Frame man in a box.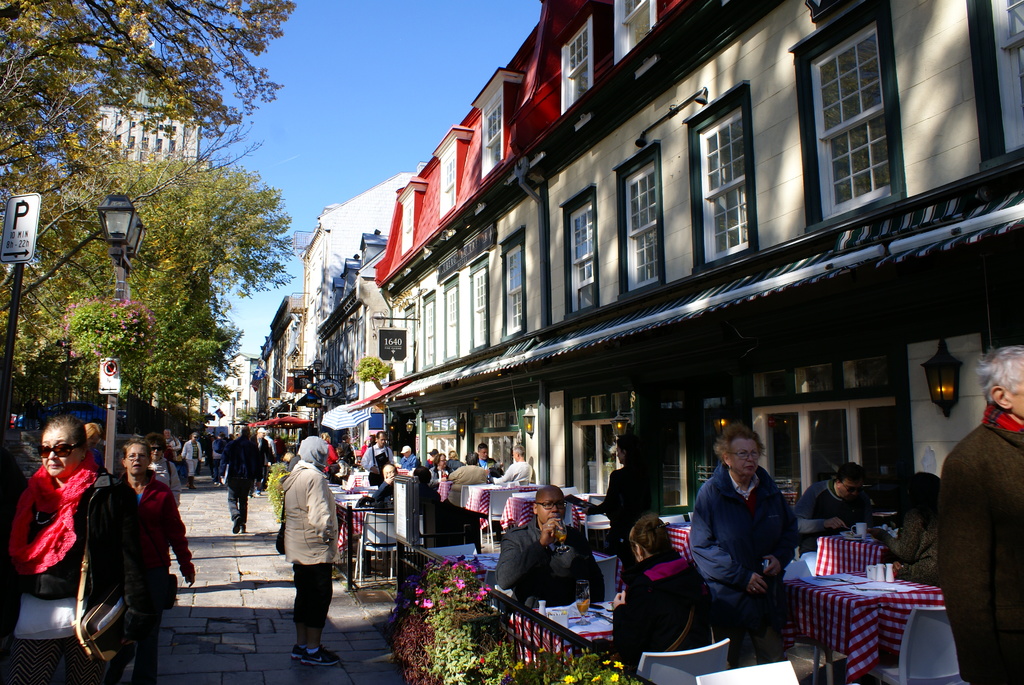
x1=370 y1=464 x2=404 y2=507.
